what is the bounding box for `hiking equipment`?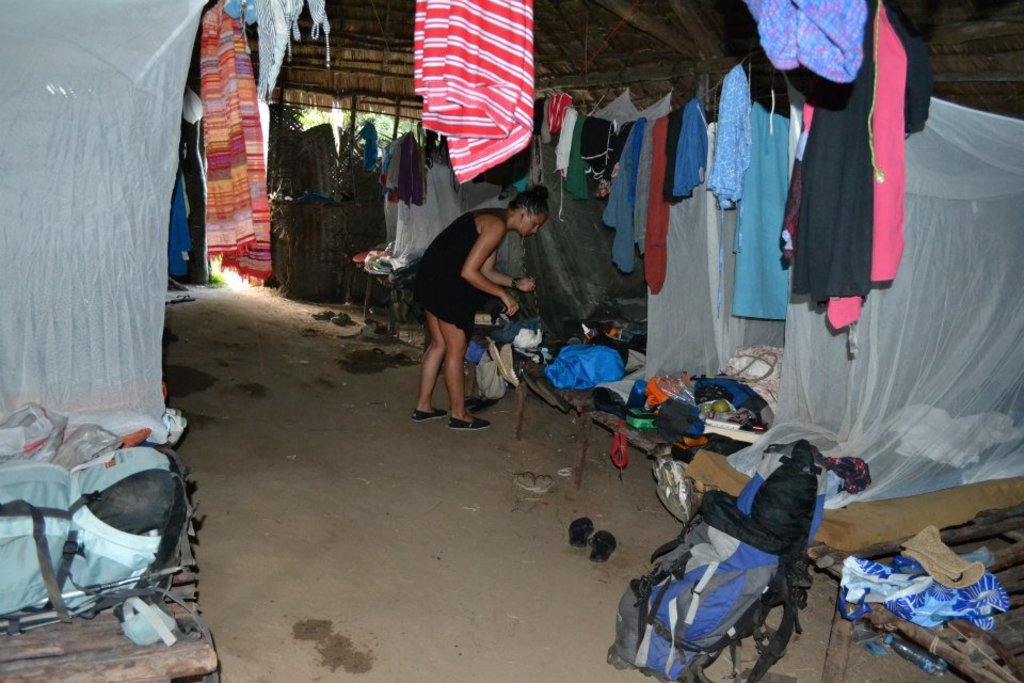
detection(401, 396, 447, 422).
